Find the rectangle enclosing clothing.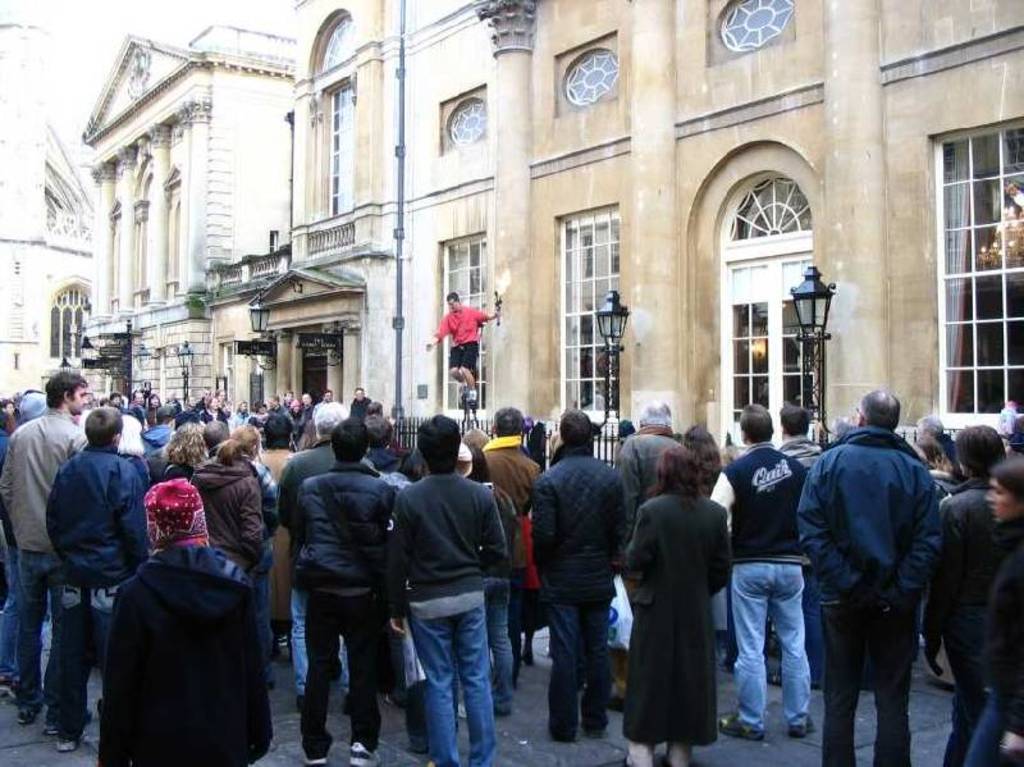
region(250, 442, 293, 622).
